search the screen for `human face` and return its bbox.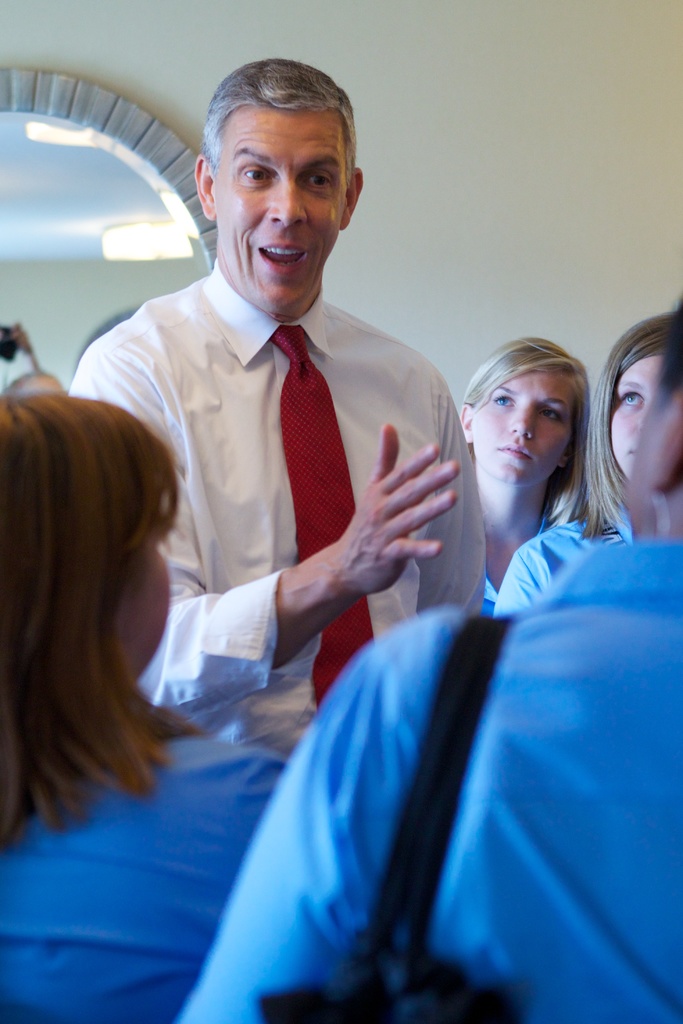
Found: box(472, 369, 579, 495).
